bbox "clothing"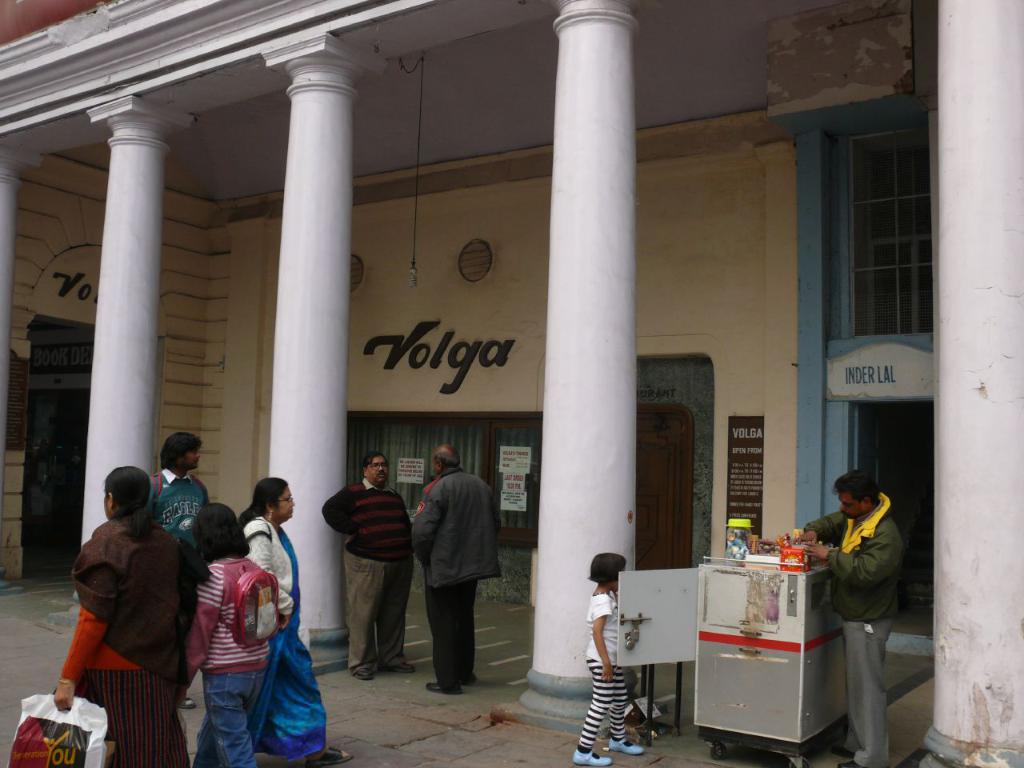
bbox(50, 514, 202, 767)
